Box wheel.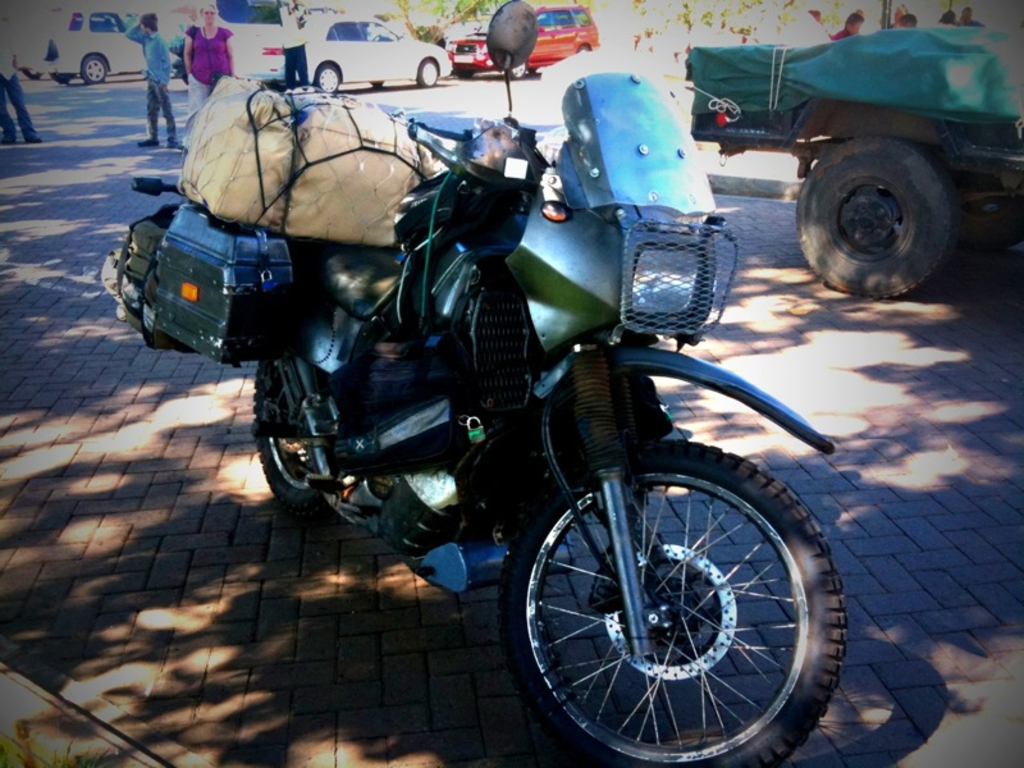
[58,73,76,90].
